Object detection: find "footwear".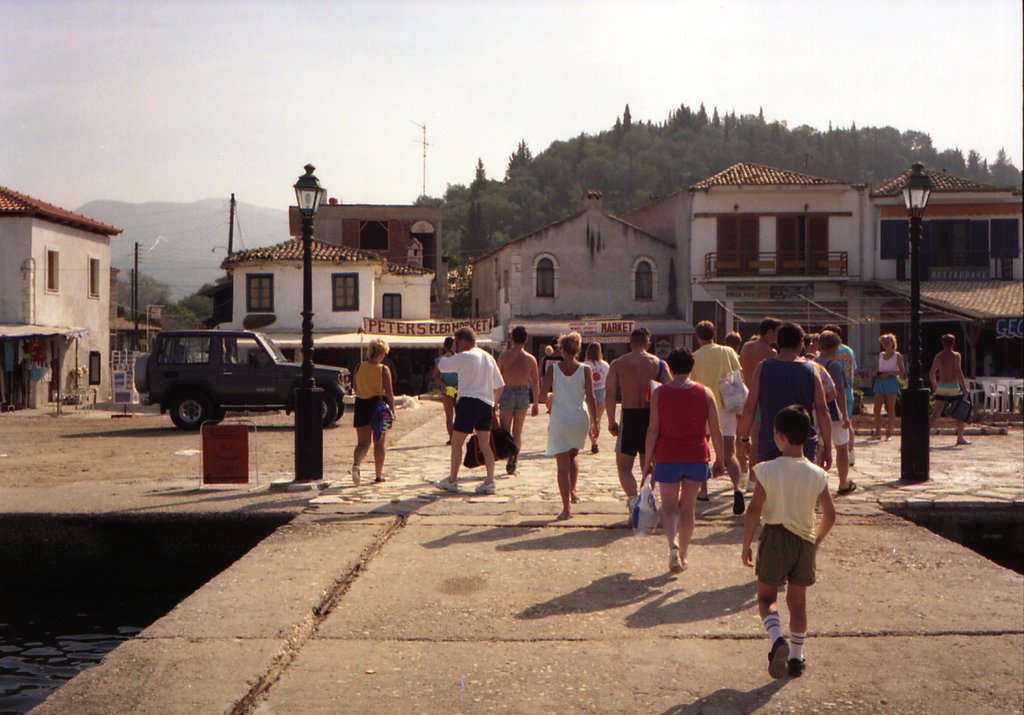
[623, 495, 639, 529].
